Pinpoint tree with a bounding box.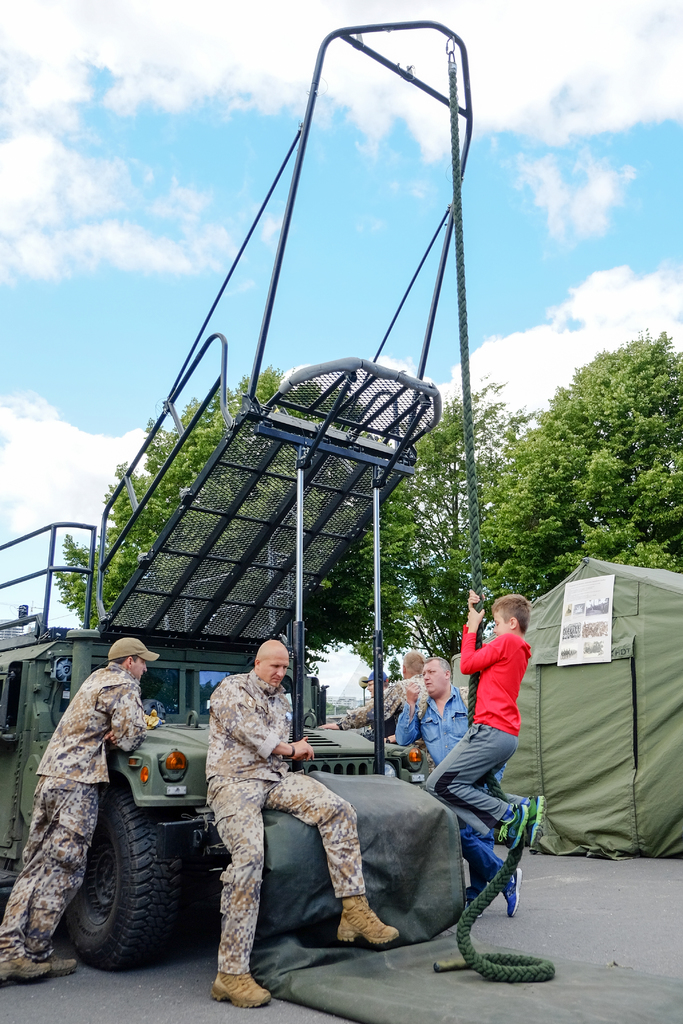
left=47, top=353, right=463, bottom=748.
